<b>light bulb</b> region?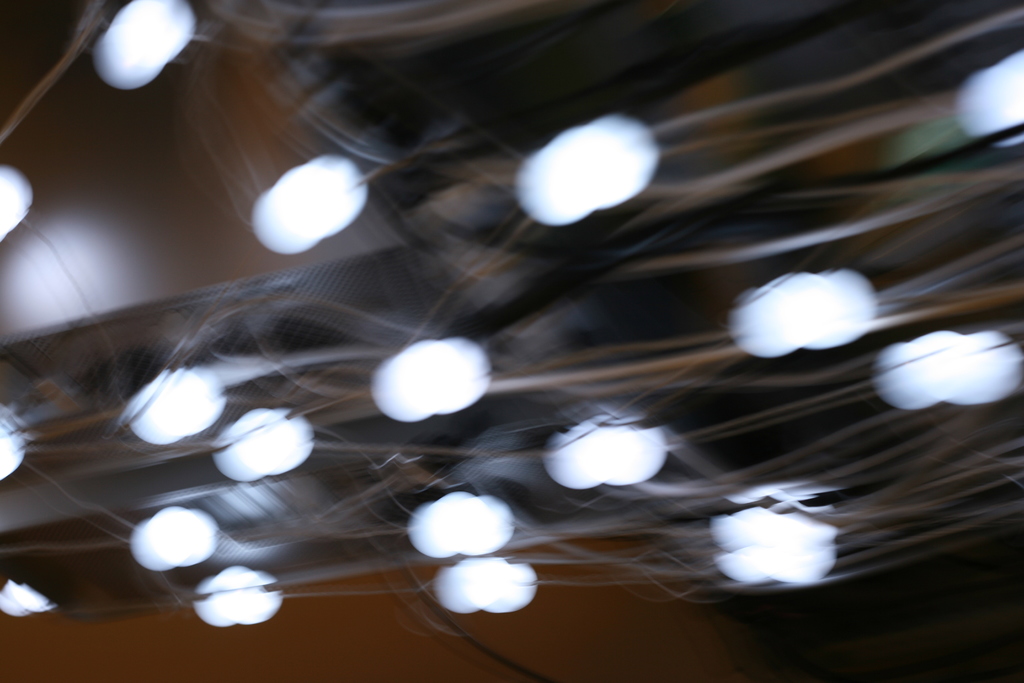
(430, 557, 538, 609)
